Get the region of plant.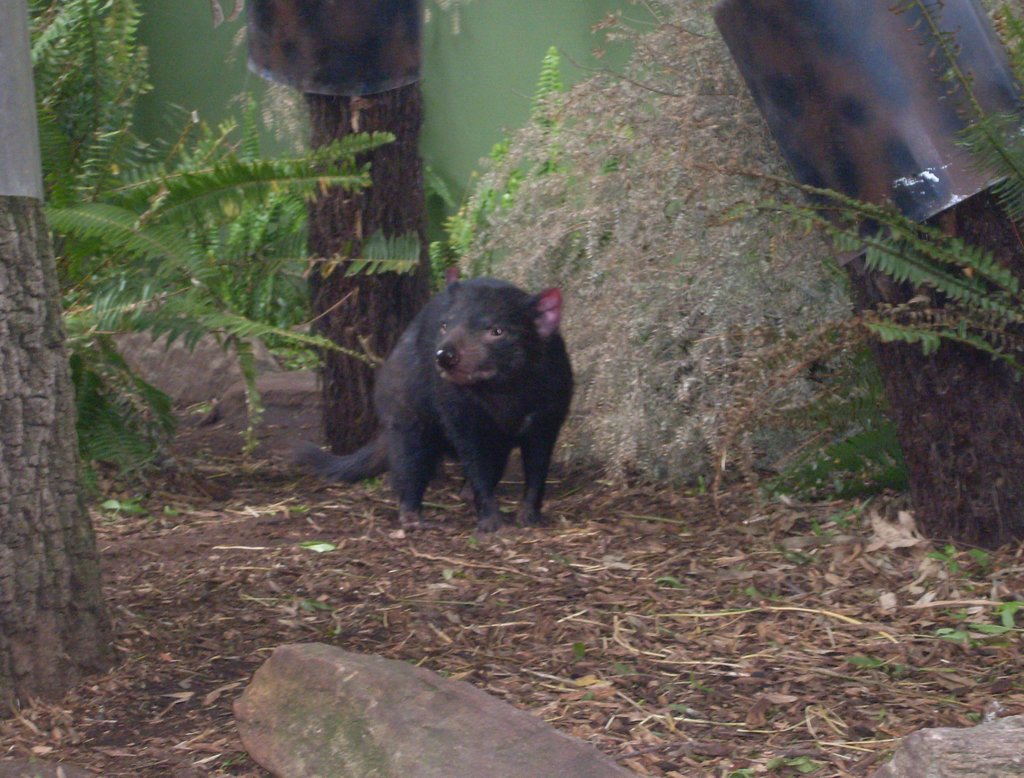
(597, 0, 1015, 372).
